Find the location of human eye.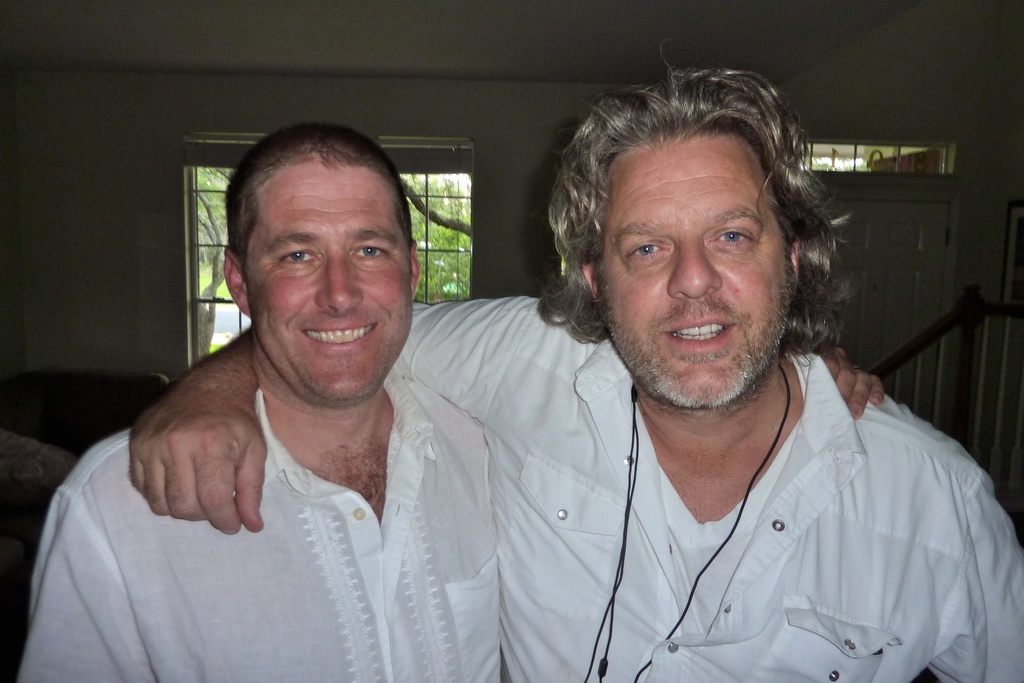
Location: bbox=(703, 227, 758, 245).
